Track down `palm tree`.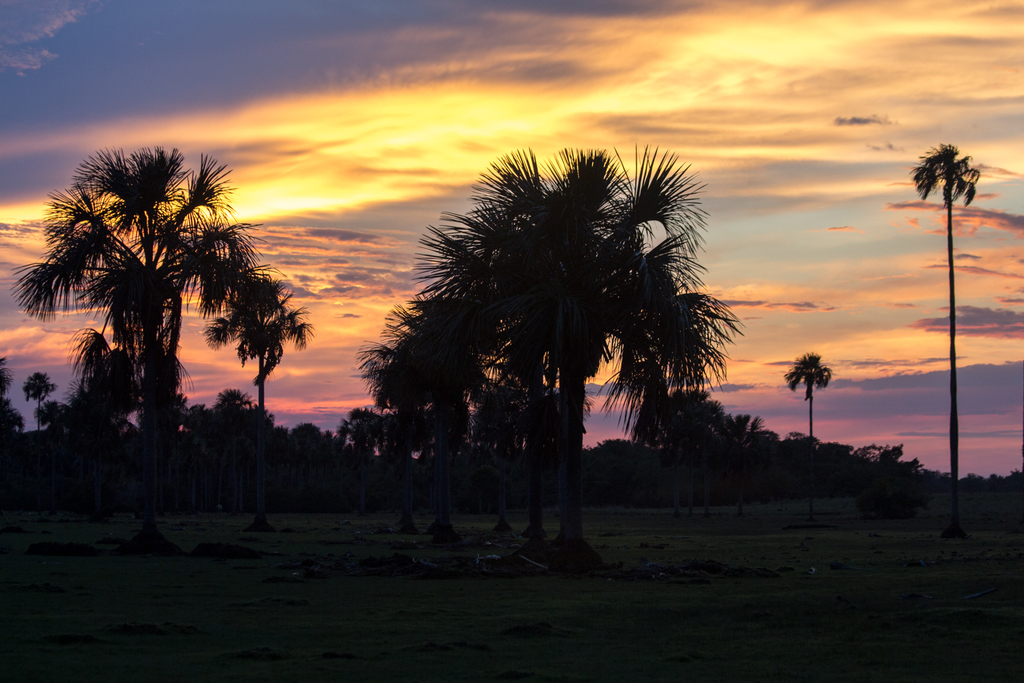
Tracked to box=[781, 346, 836, 437].
